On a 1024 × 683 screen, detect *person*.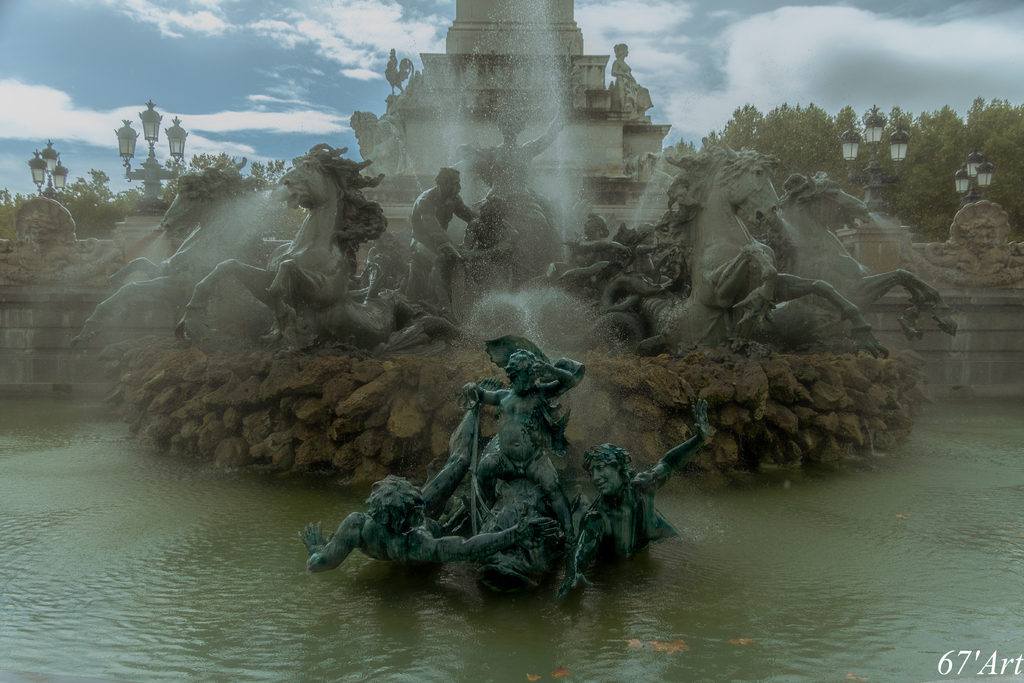
<box>558,395,707,595</box>.
